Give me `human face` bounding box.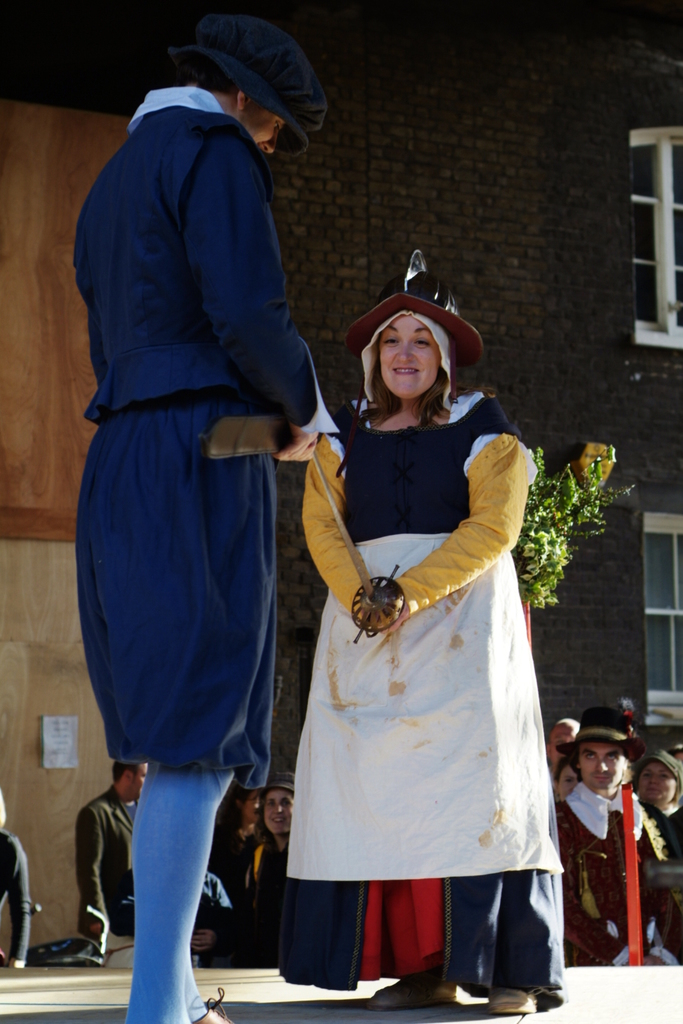
crop(266, 794, 292, 836).
